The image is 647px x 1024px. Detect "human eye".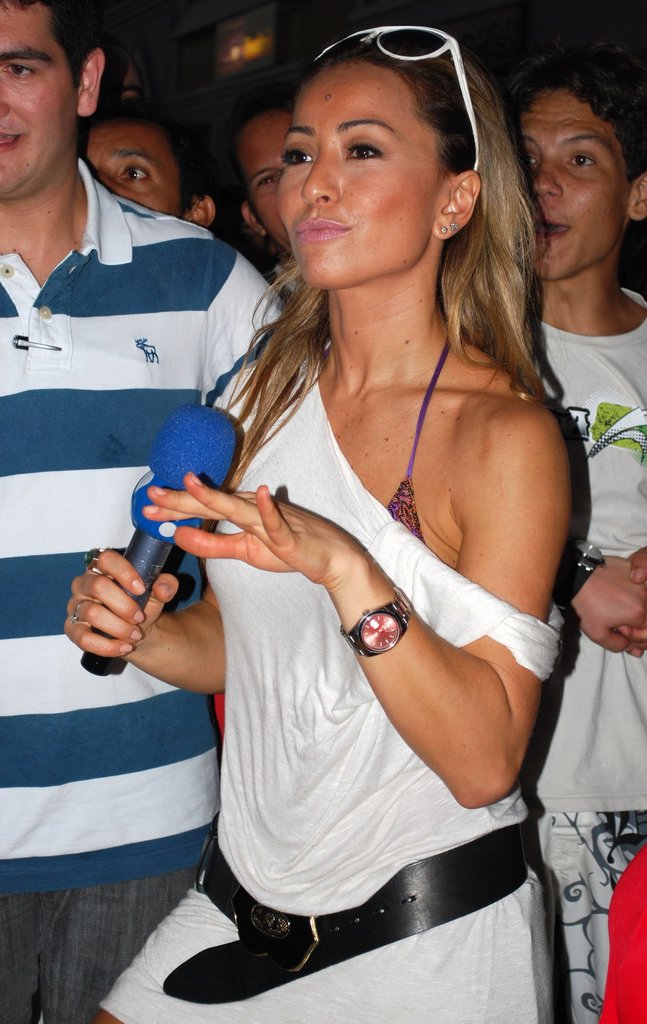
Detection: (555,140,600,175).
